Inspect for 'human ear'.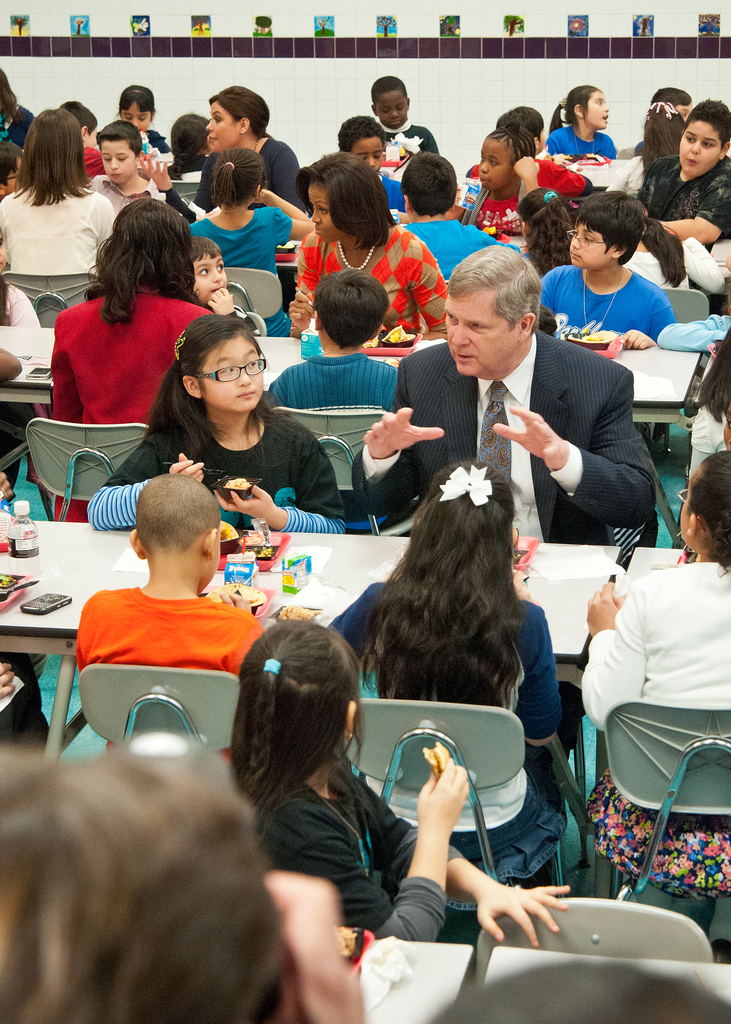
Inspection: {"x1": 346, "y1": 700, "x2": 358, "y2": 739}.
